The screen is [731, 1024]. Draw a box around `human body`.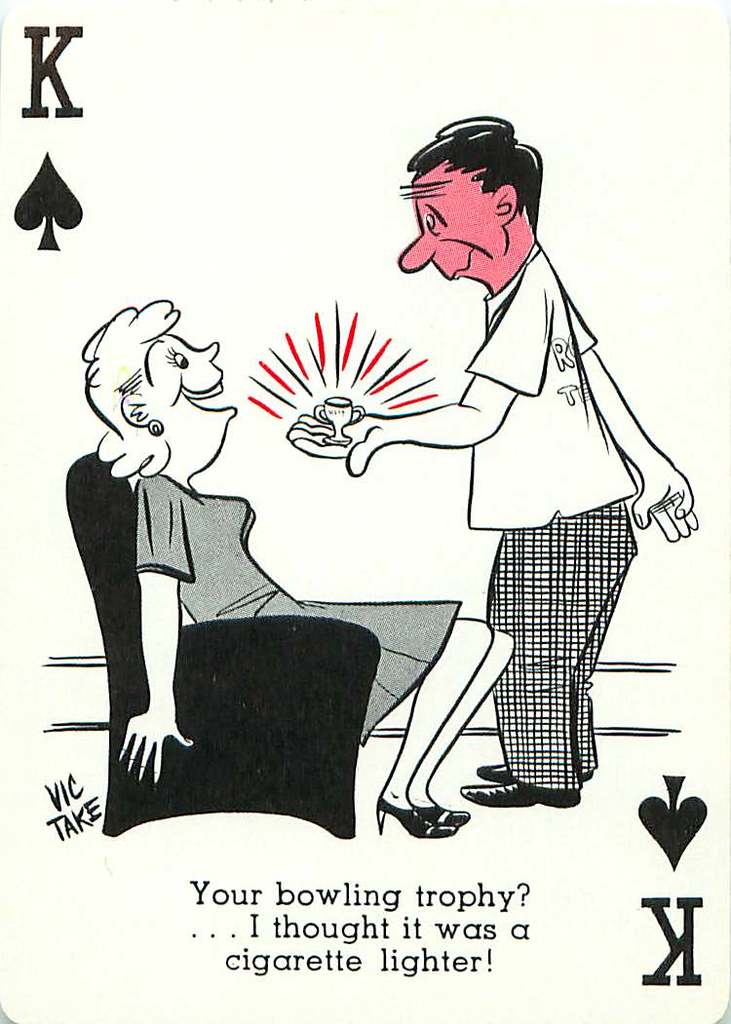
rect(316, 109, 707, 786).
